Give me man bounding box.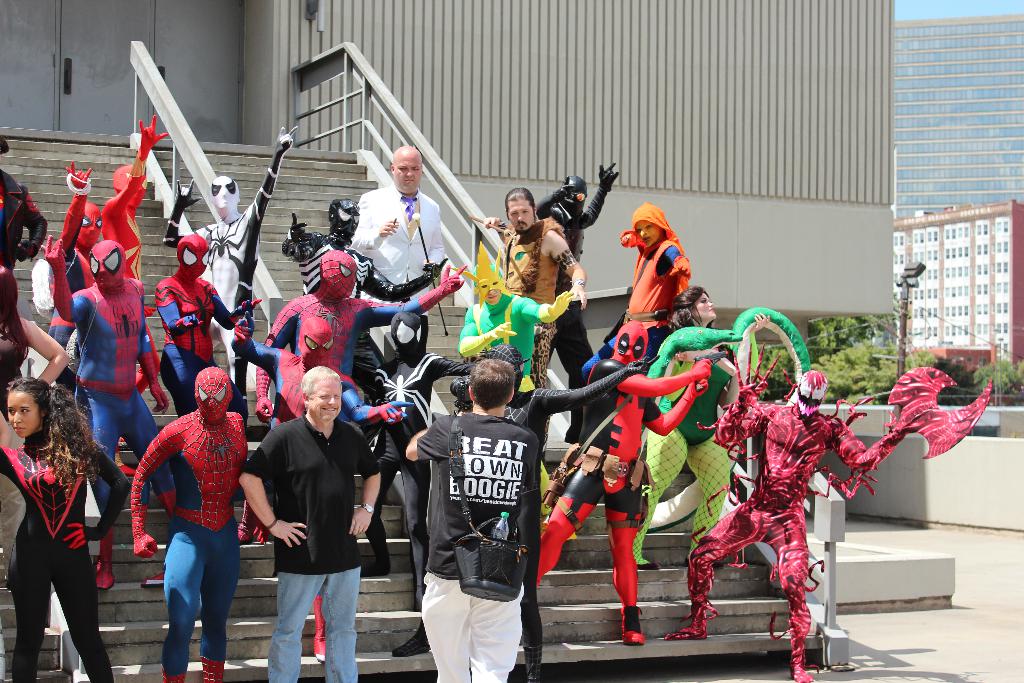
l=449, t=342, r=648, b=682.
